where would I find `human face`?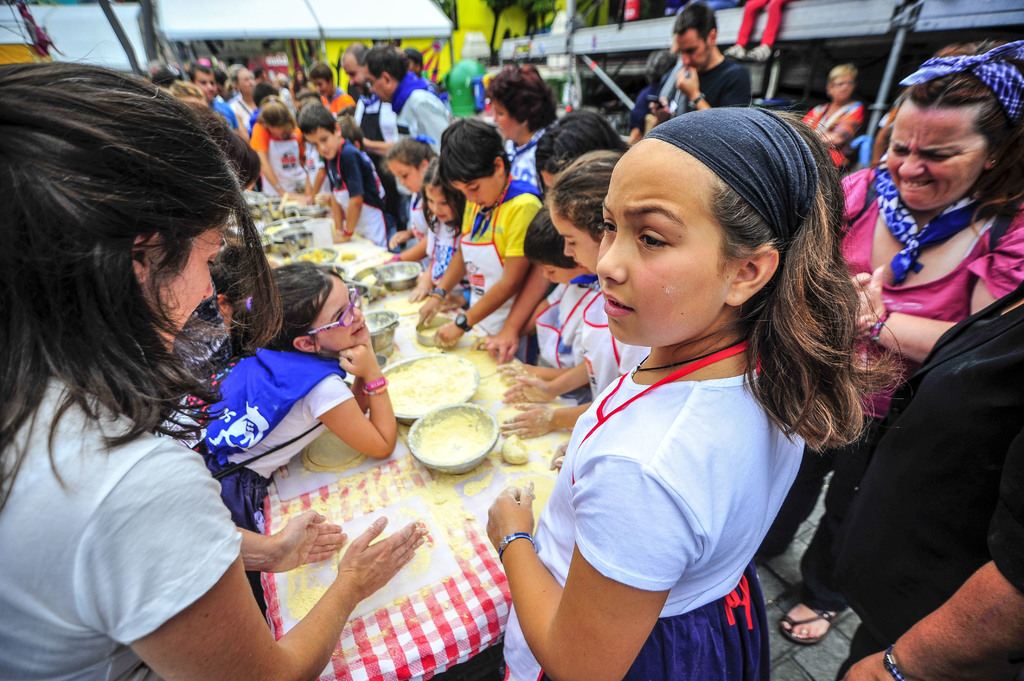
At [343,62,364,93].
